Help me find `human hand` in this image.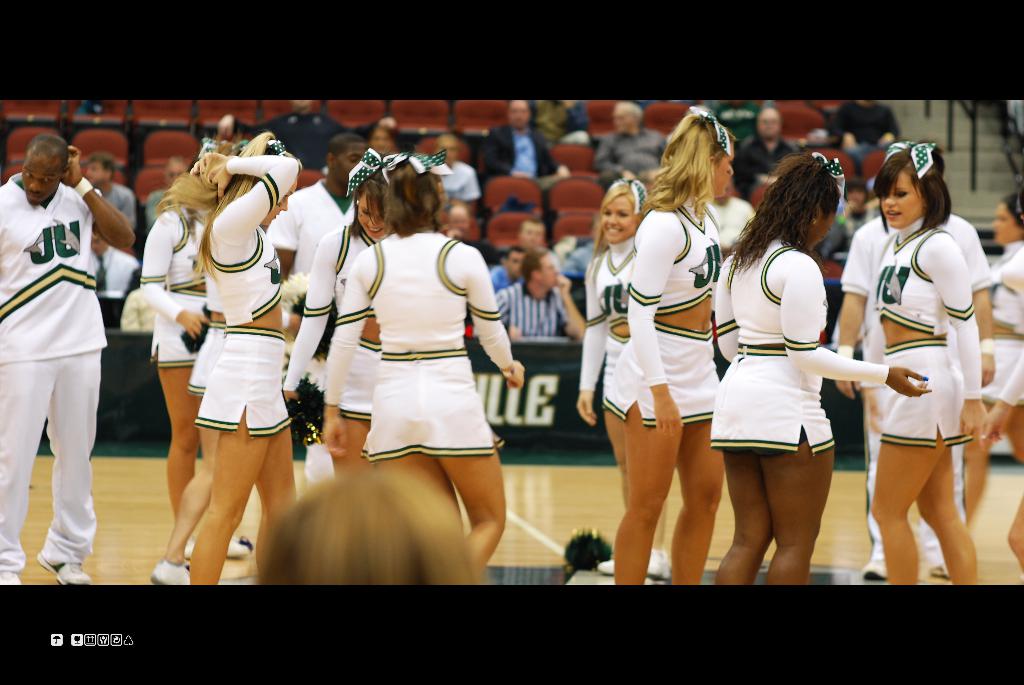
Found it: x1=209 y1=161 x2=233 y2=201.
